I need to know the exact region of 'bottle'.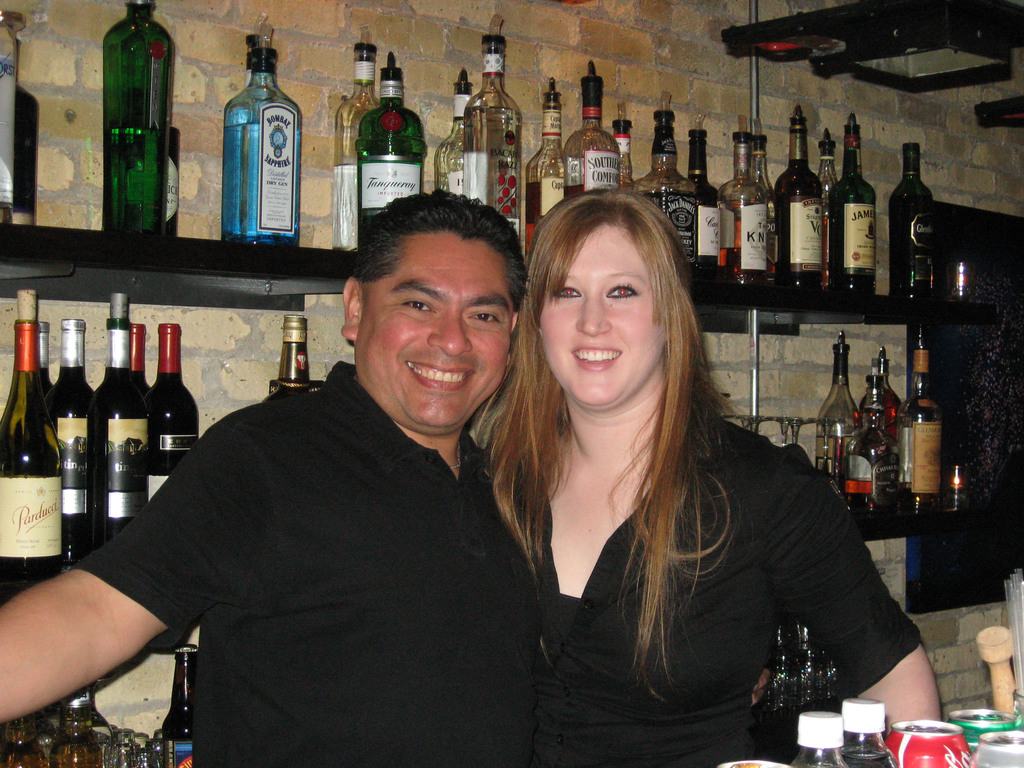
Region: bbox=[457, 3, 525, 249].
